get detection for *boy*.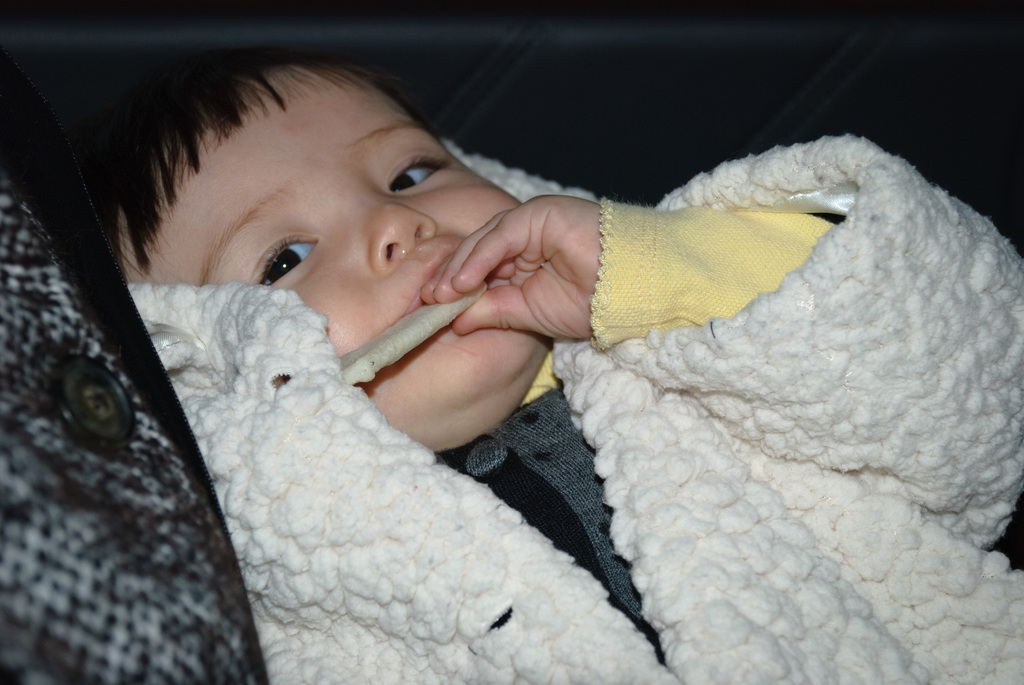
Detection: BBox(85, 53, 796, 672).
